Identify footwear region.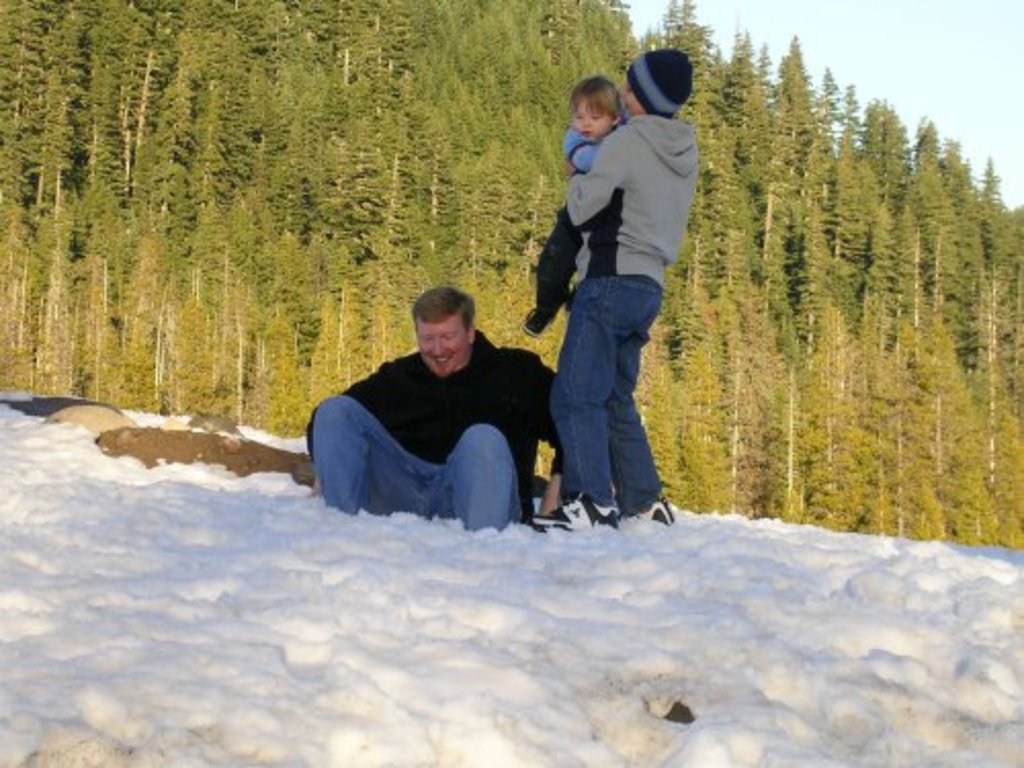
Region: 532 494 623 535.
